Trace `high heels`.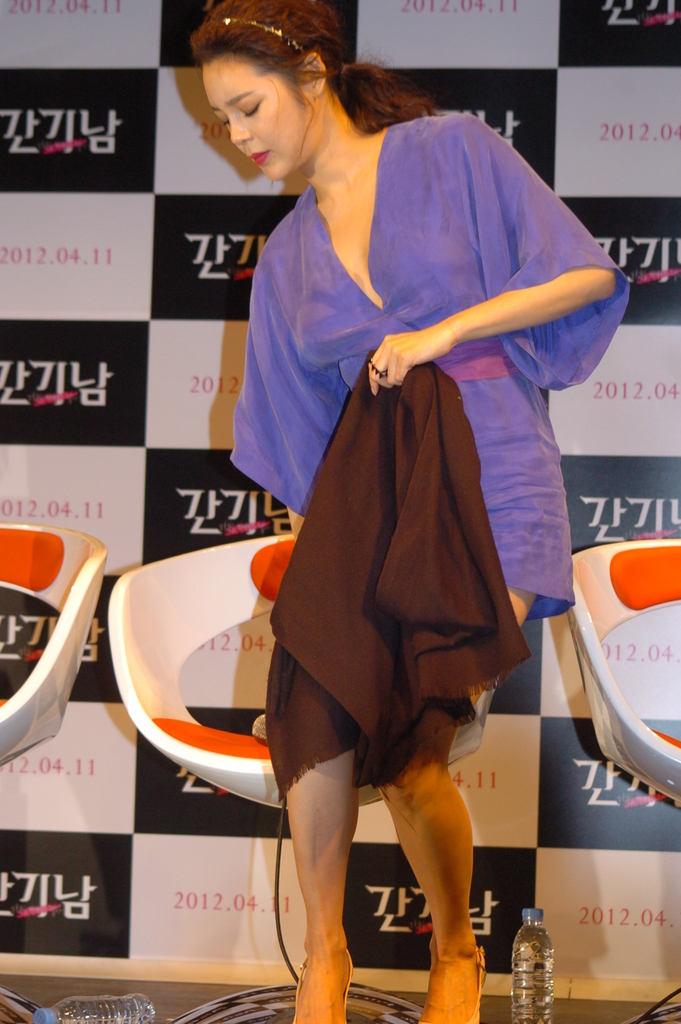
Traced to l=415, t=950, r=488, b=1023.
